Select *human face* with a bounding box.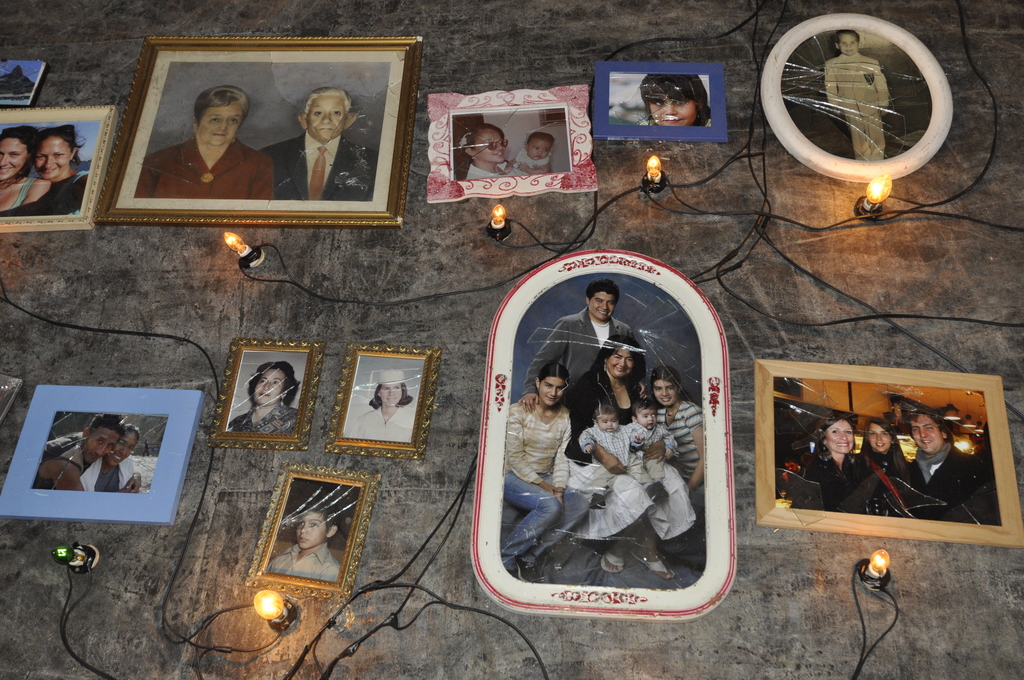
left=610, top=354, right=635, bottom=379.
